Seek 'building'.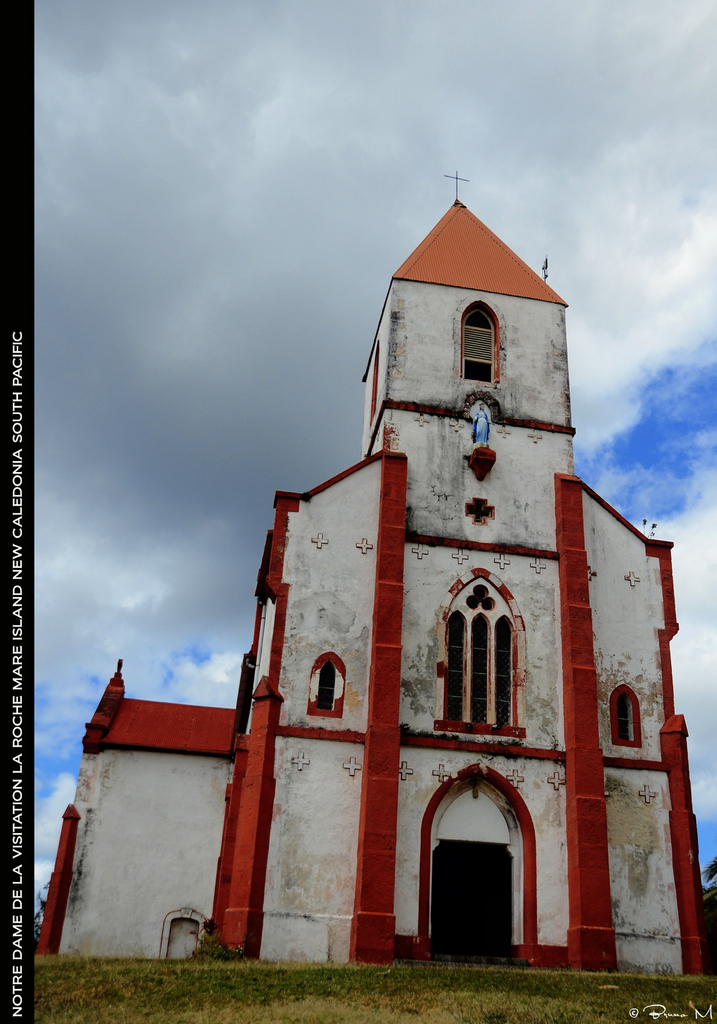
30,166,695,984.
